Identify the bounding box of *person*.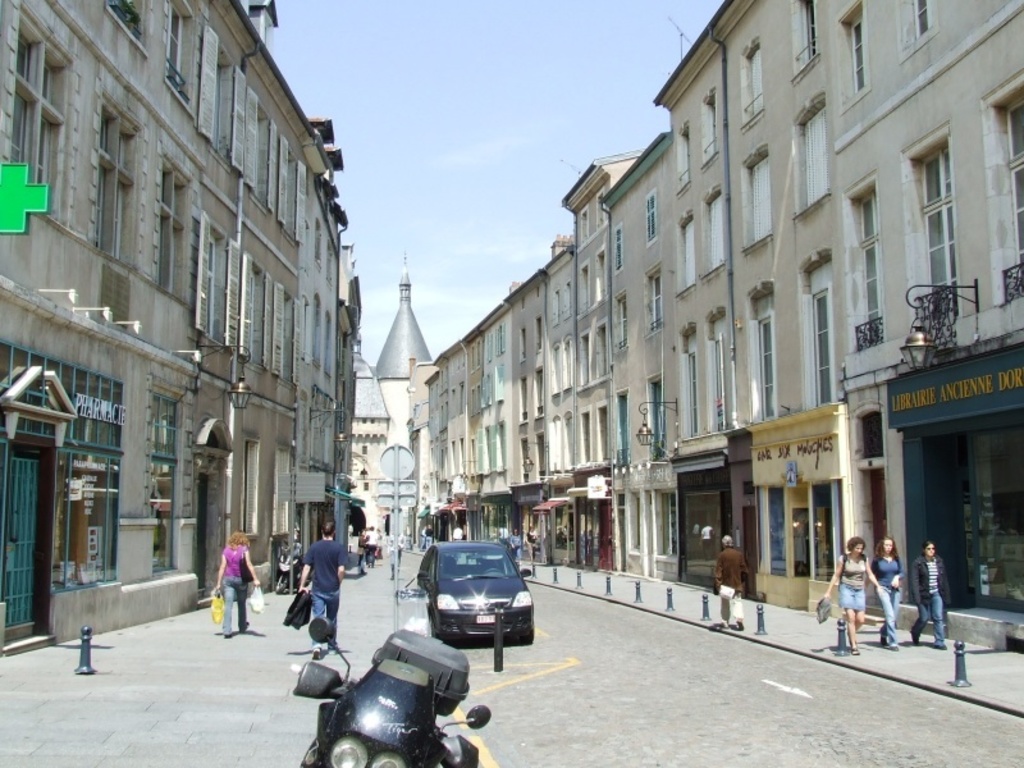
(865, 536, 904, 652).
